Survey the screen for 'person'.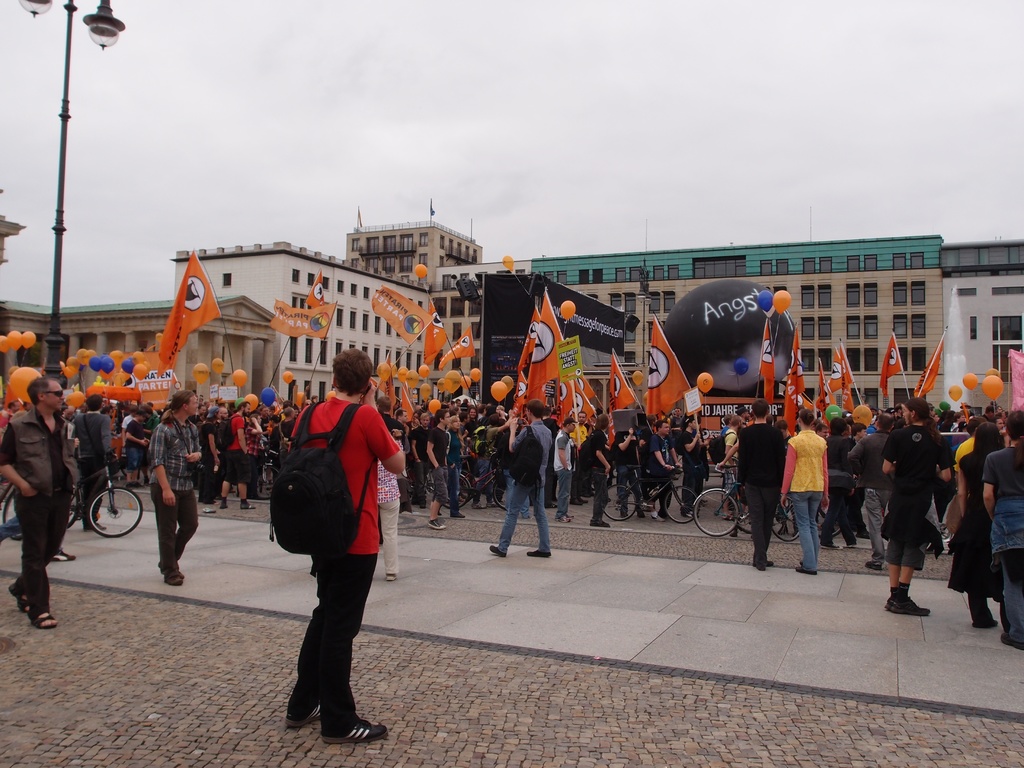
Survey found: 145, 392, 199, 586.
